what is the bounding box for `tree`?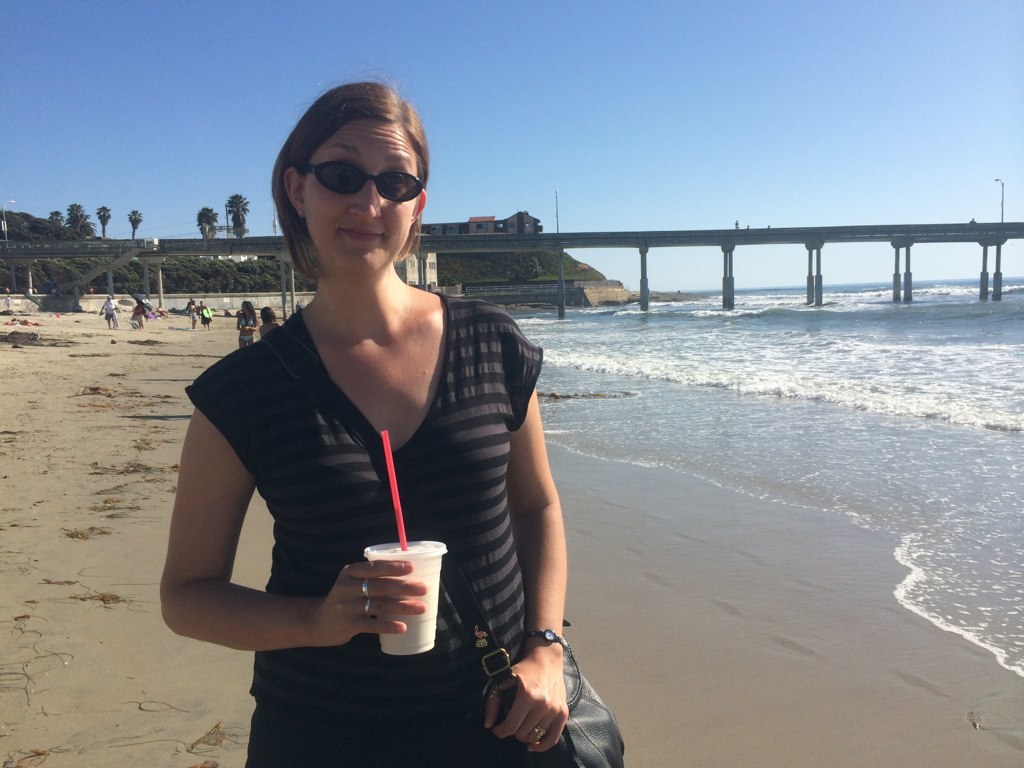
91,206,110,233.
